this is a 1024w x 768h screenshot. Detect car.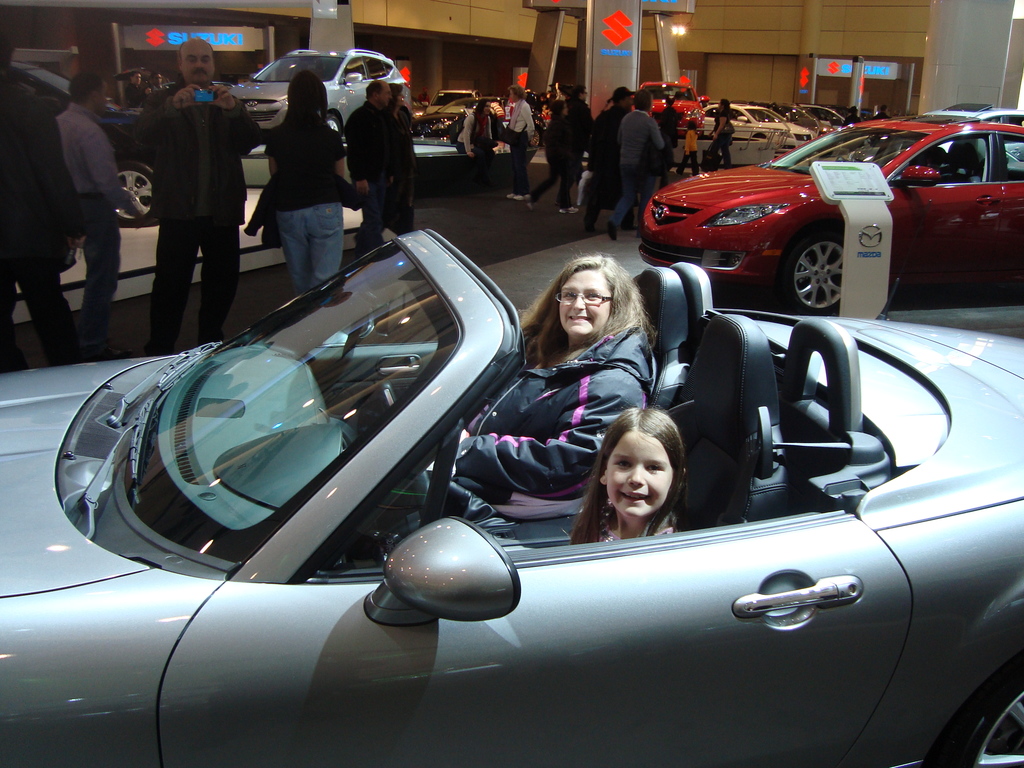
x1=794 y1=103 x2=844 y2=128.
